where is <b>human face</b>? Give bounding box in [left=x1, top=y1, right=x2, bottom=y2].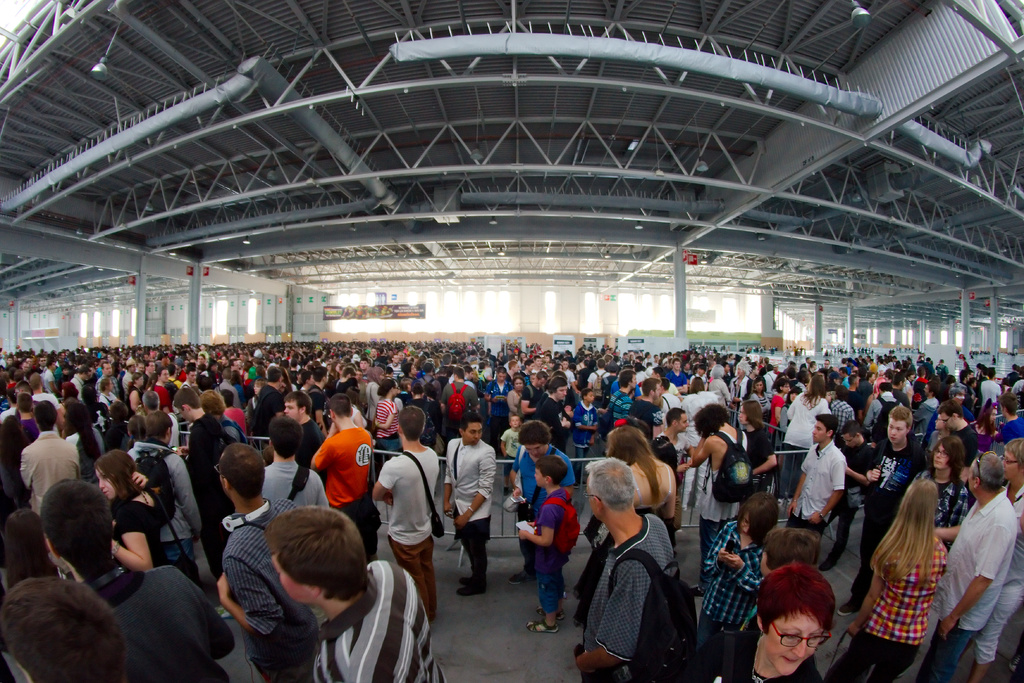
[left=580, top=386, right=593, bottom=404].
